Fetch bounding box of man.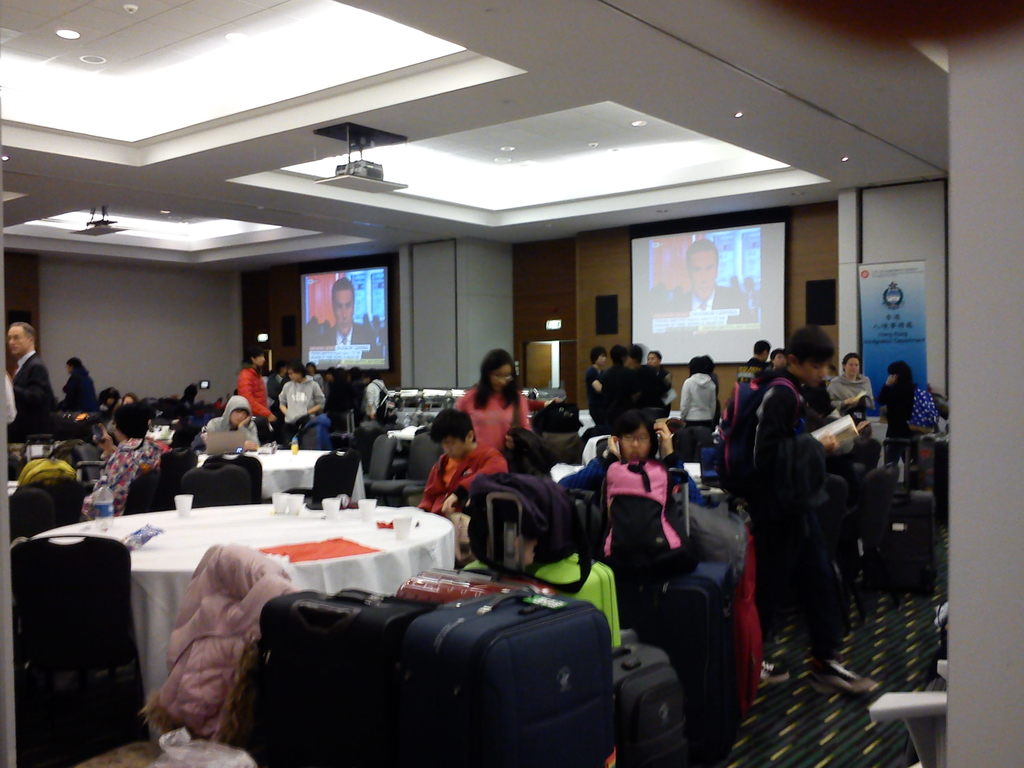
Bbox: box=[319, 278, 382, 358].
